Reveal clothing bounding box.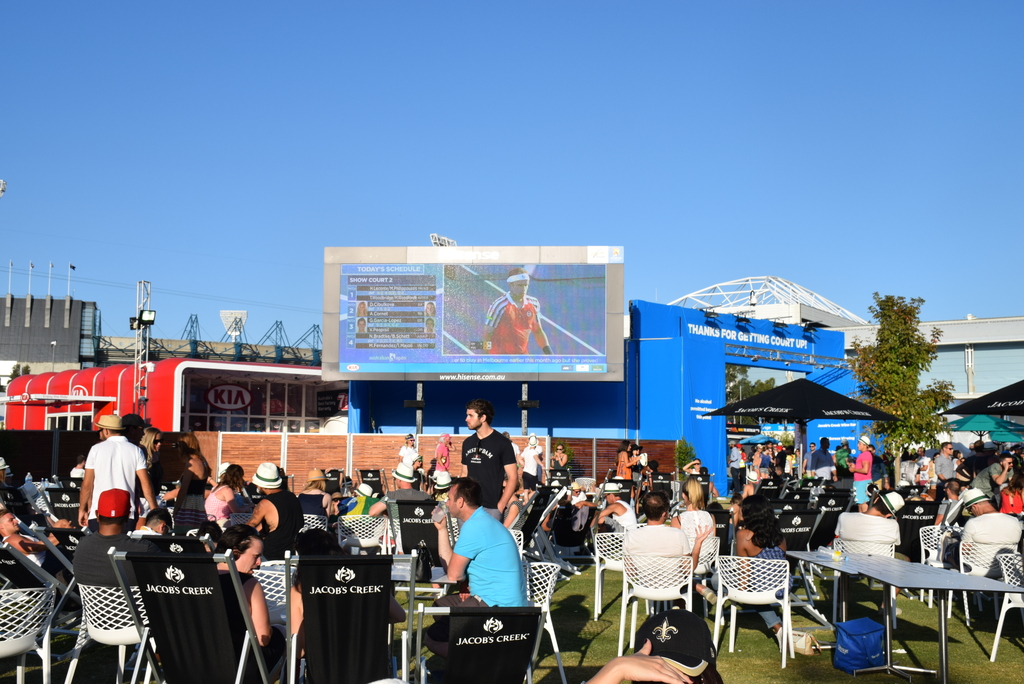
Revealed: bbox=[618, 520, 690, 587].
